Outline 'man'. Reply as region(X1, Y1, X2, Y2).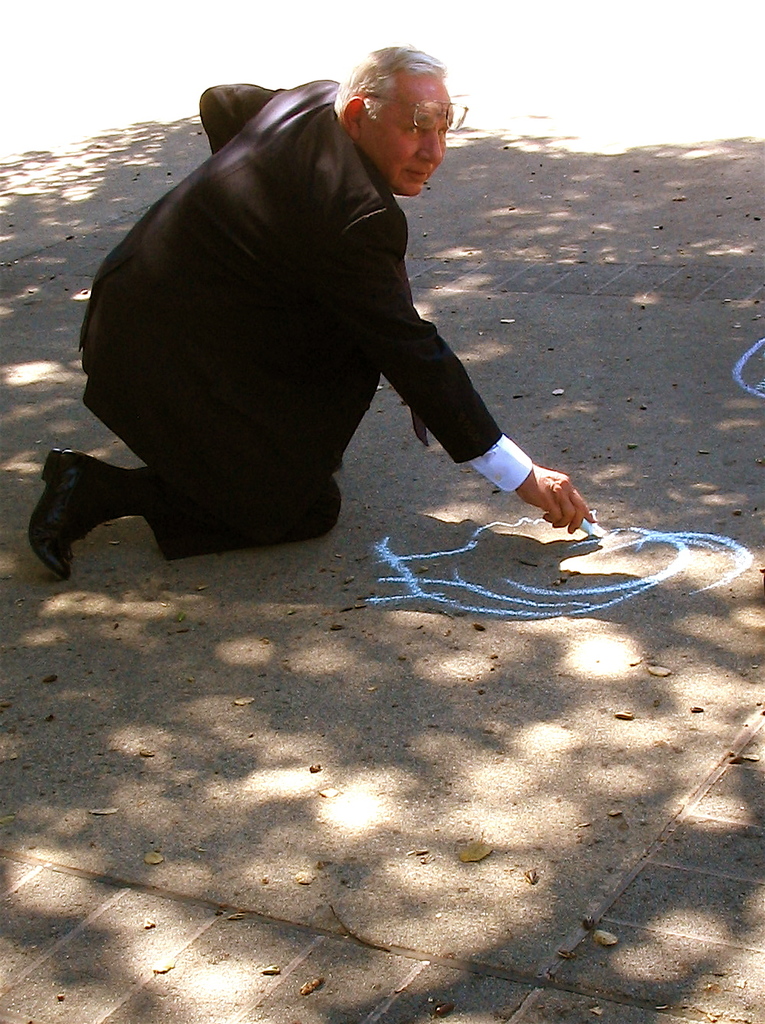
region(93, 56, 546, 574).
